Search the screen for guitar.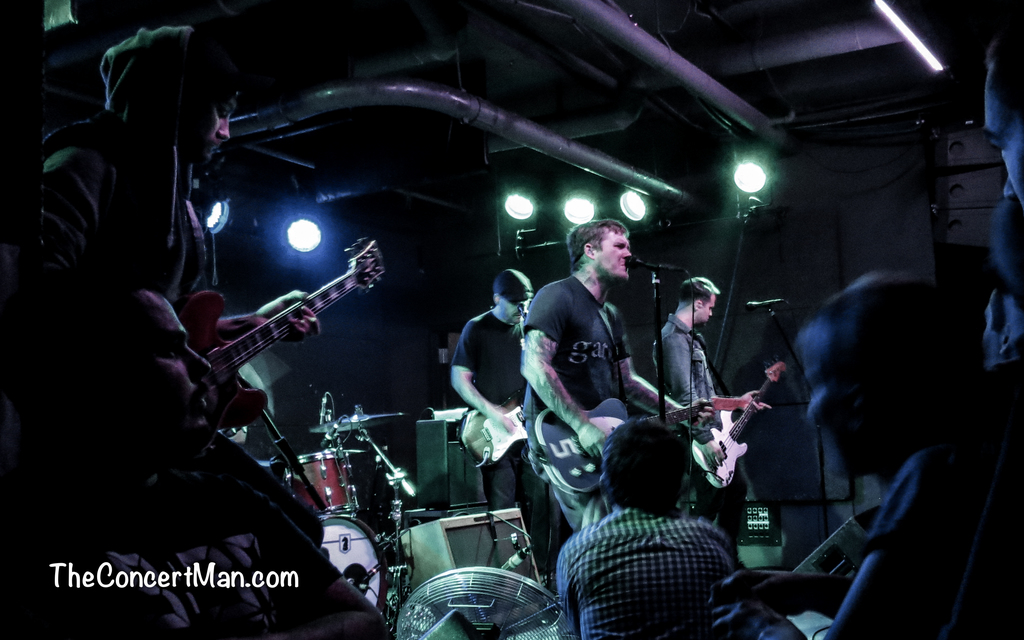
Found at select_region(689, 358, 787, 497).
